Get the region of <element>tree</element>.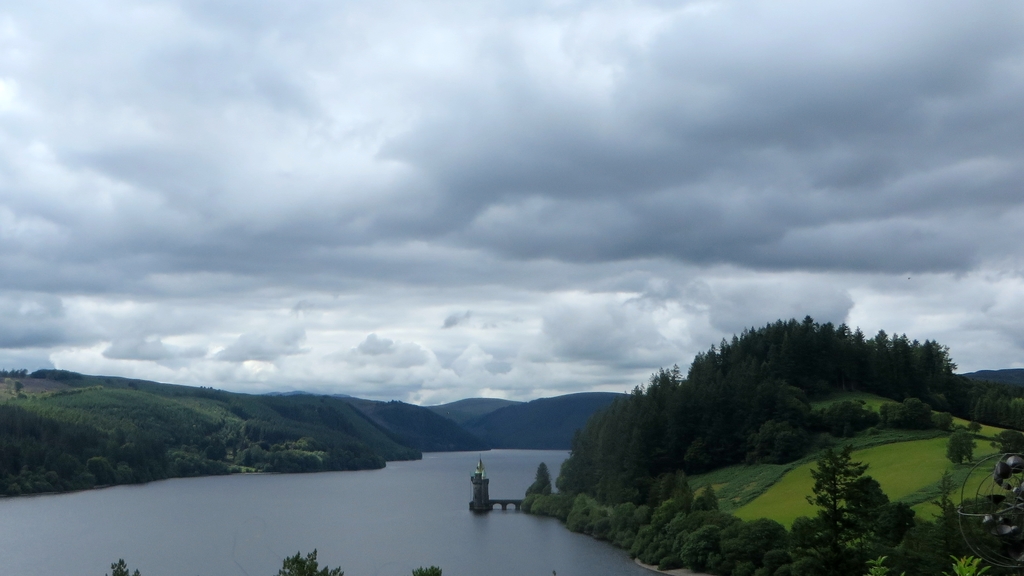
box(129, 382, 141, 392).
